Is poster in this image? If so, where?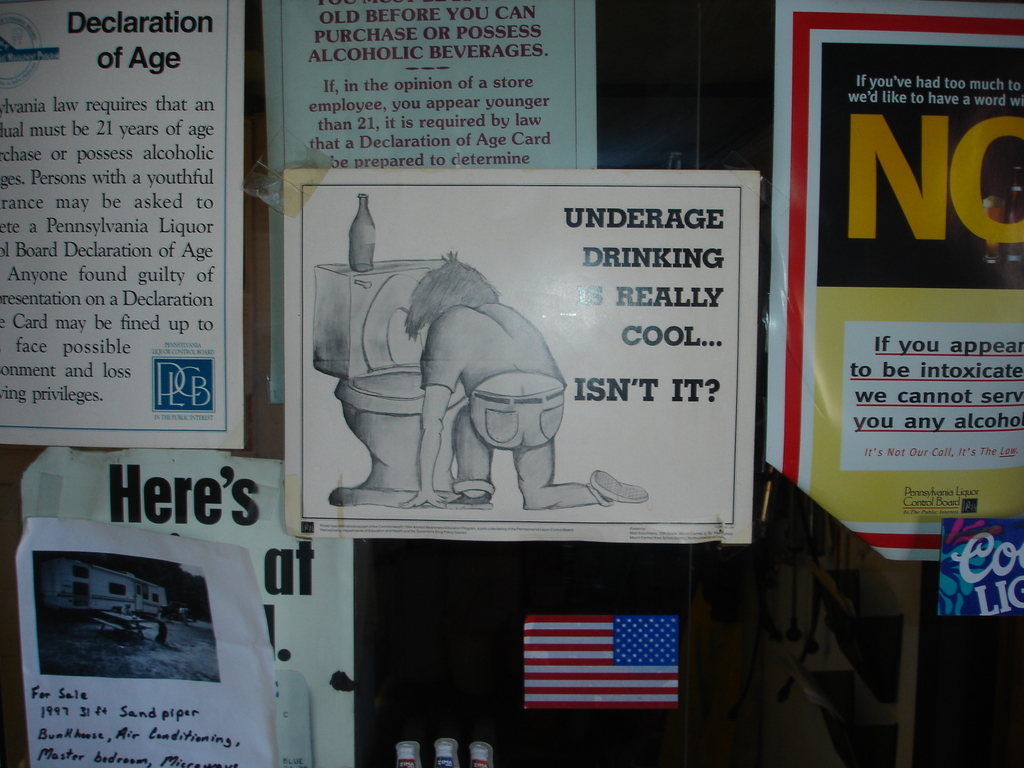
Yes, at select_region(765, 0, 1023, 561).
